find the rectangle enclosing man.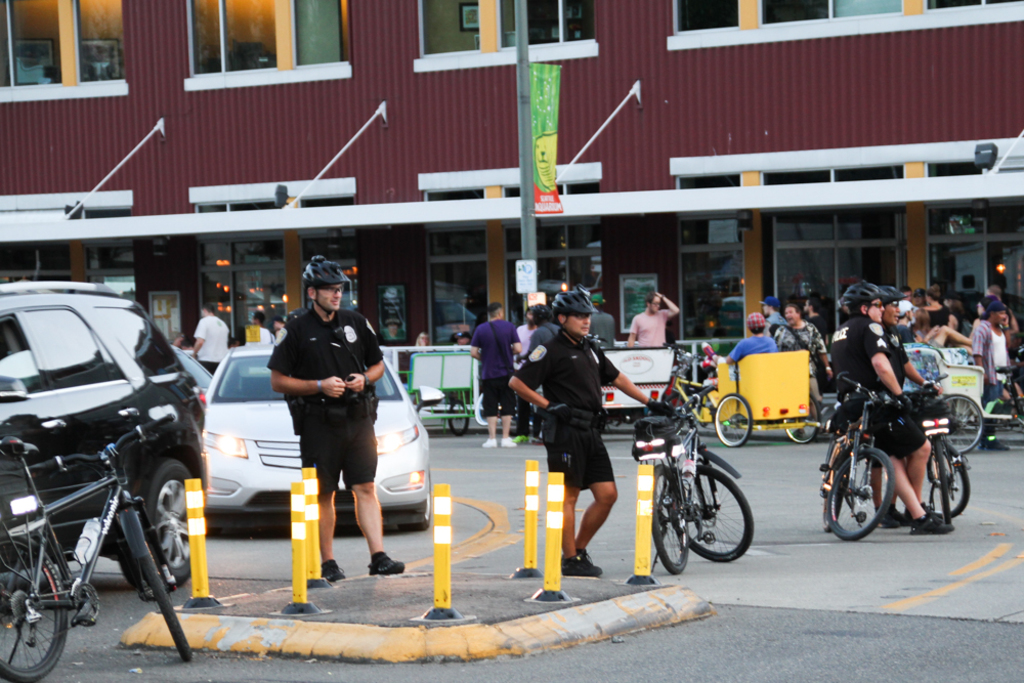
(761,298,787,333).
